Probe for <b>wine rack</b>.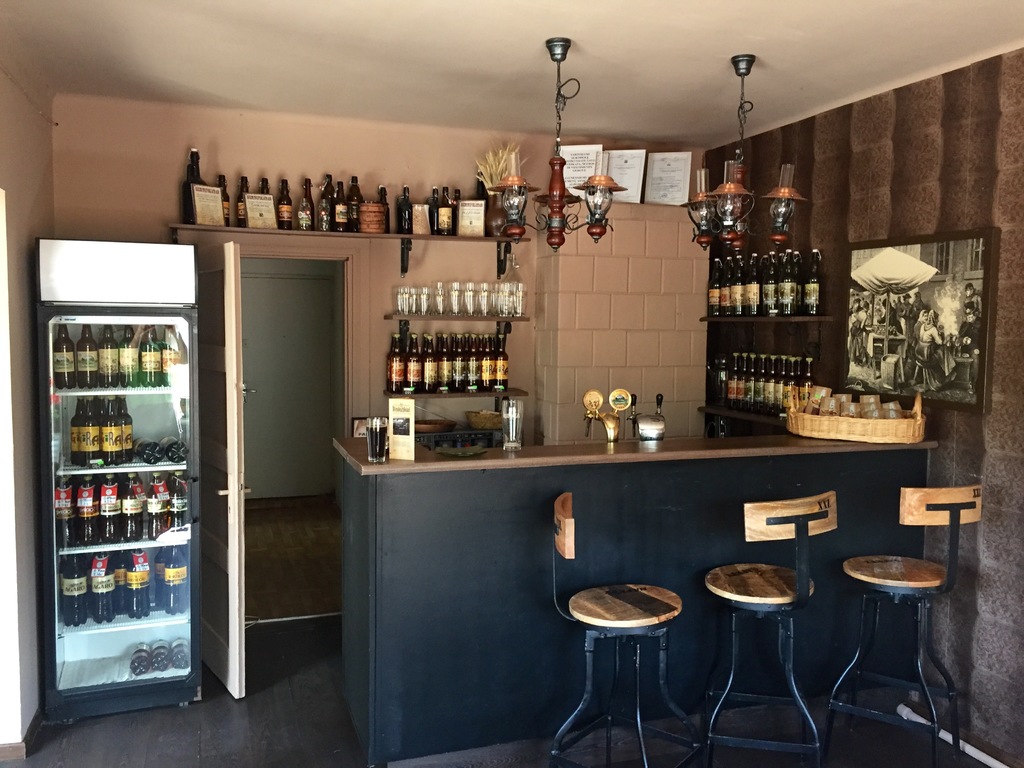
Probe result: (left=705, top=353, right=835, bottom=431).
